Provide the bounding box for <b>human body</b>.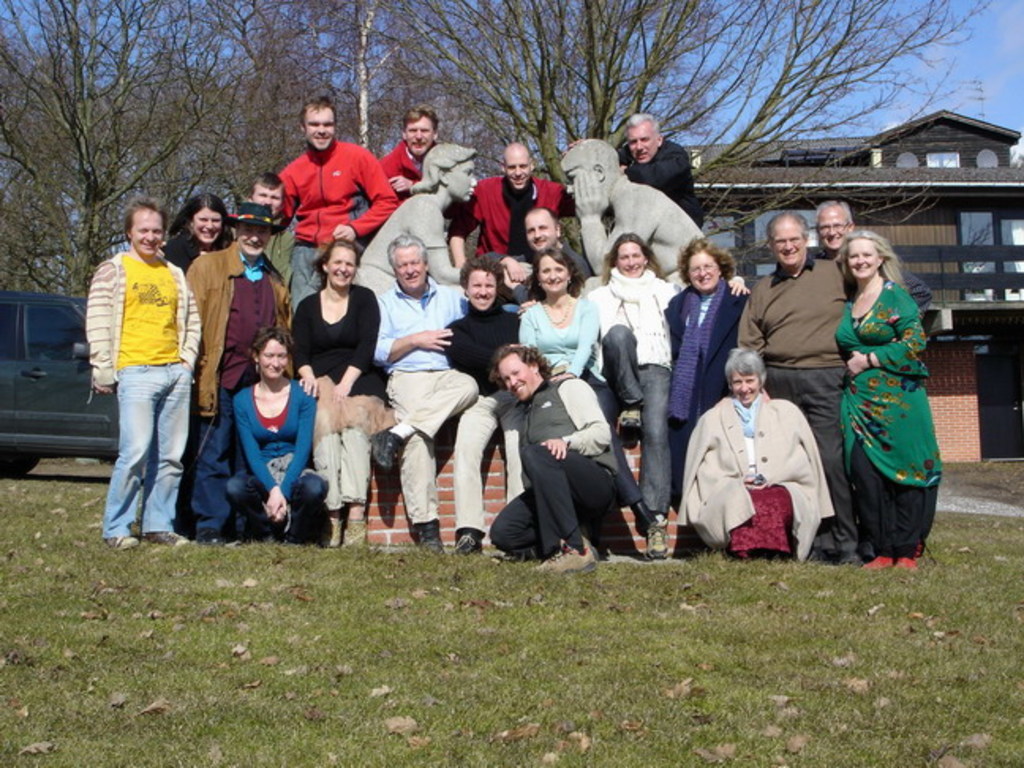
[left=518, top=251, right=618, bottom=480].
